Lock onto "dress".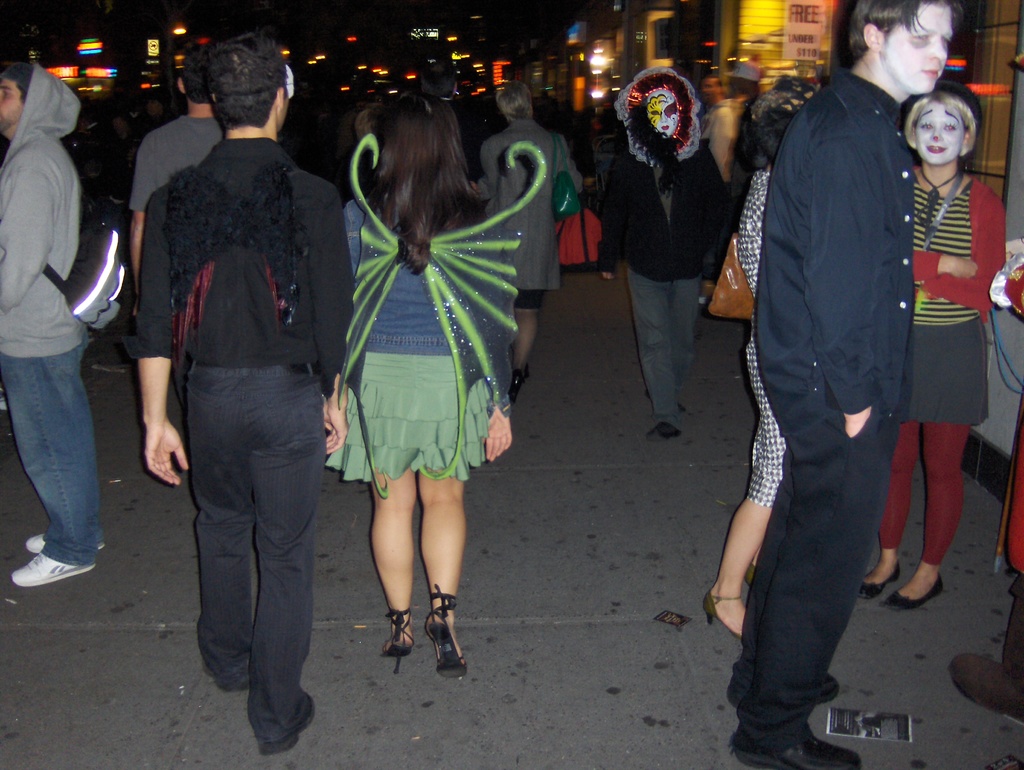
Locked: 323 184 513 454.
